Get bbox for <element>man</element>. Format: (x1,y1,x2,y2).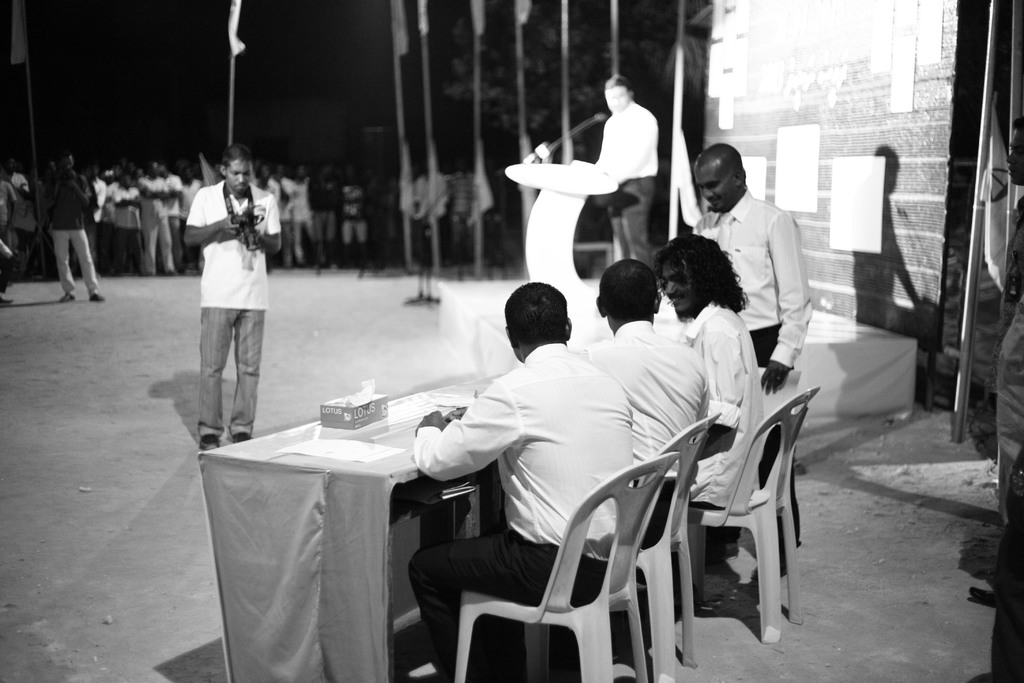
(968,124,1023,602).
